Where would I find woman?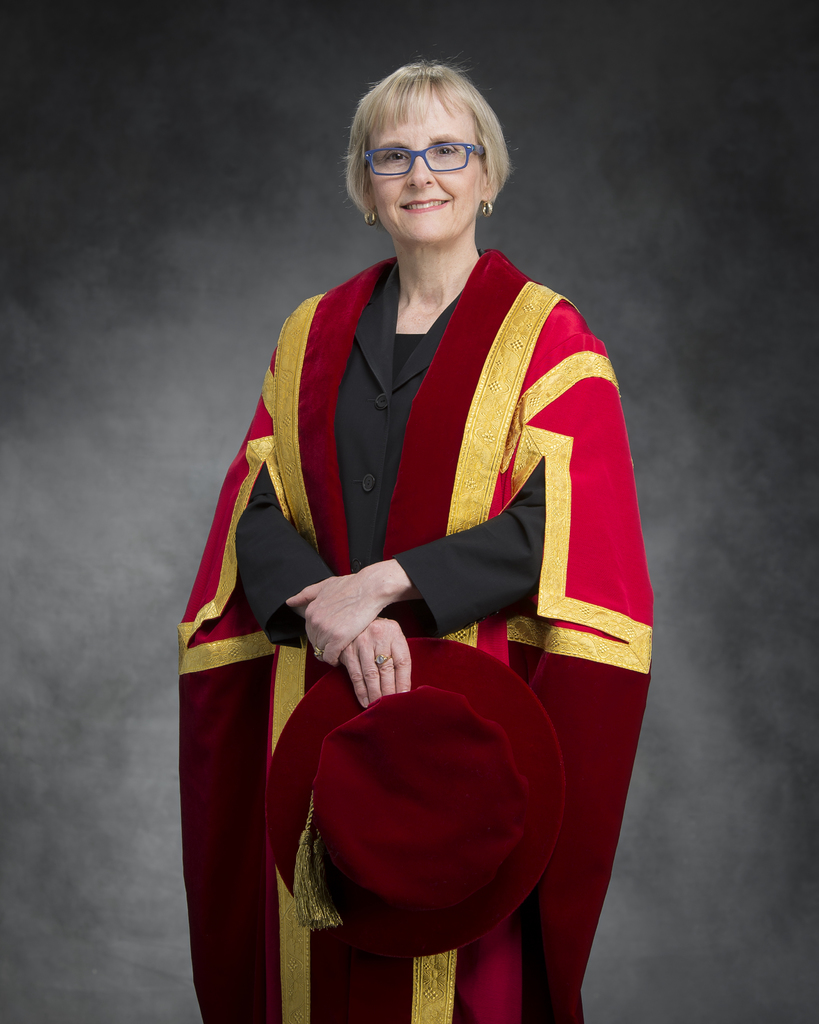
At locate(178, 70, 621, 979).
